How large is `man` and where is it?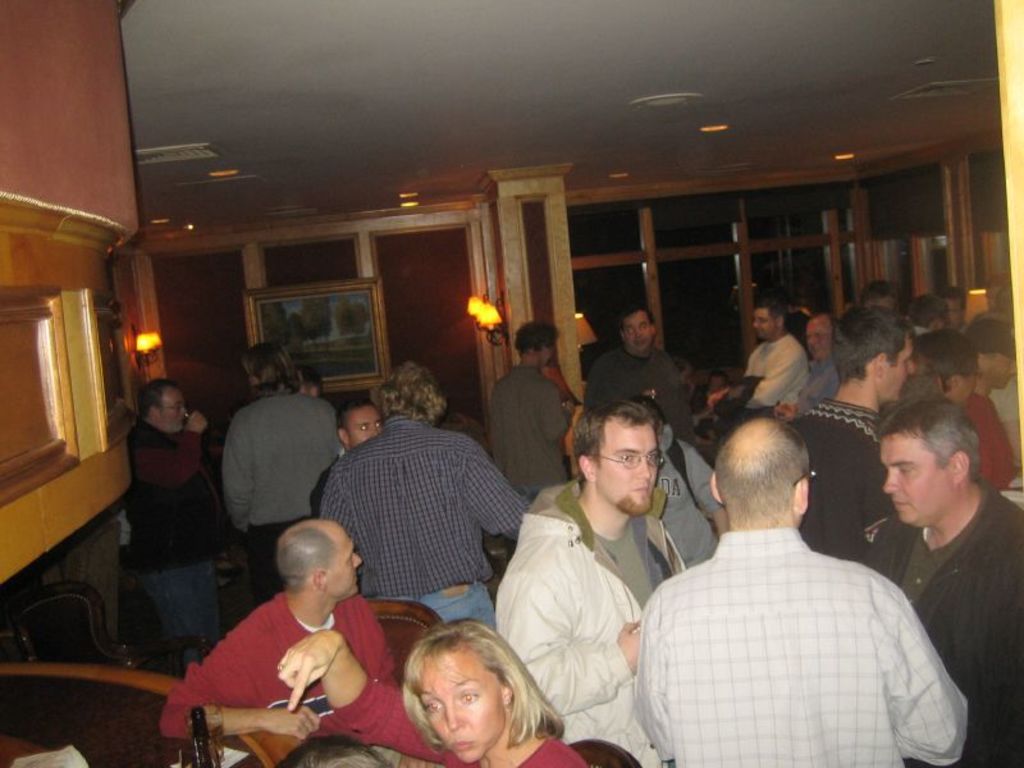
Bounding box: box=[492, 394, 686, 767].
